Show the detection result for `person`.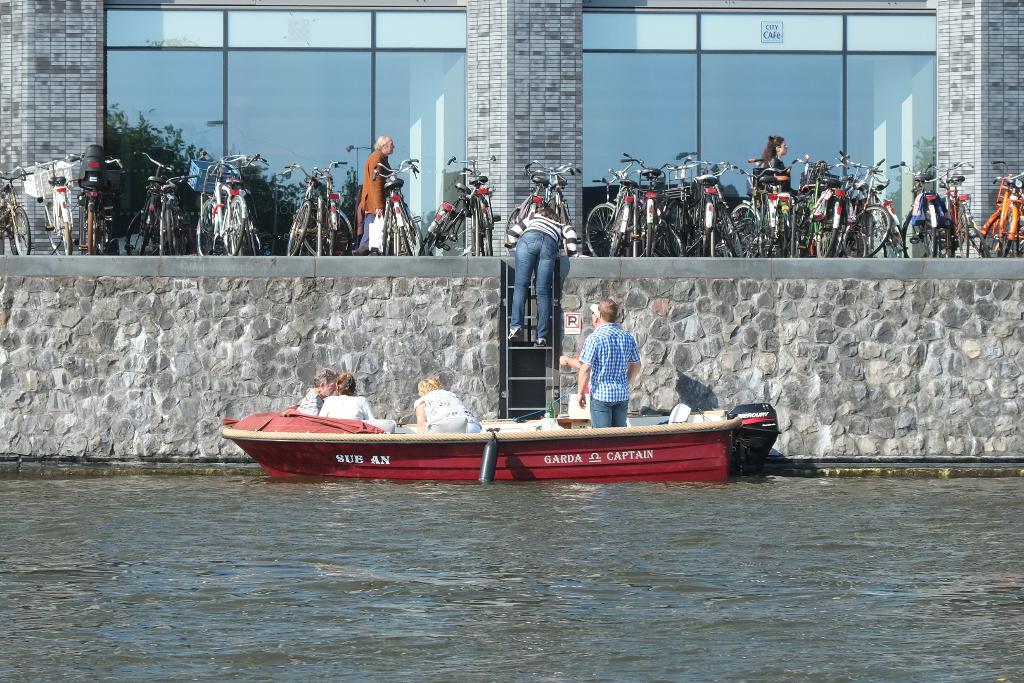
{"x1": 294, "y1": 369, "x2": 337, "y2": 414}.
